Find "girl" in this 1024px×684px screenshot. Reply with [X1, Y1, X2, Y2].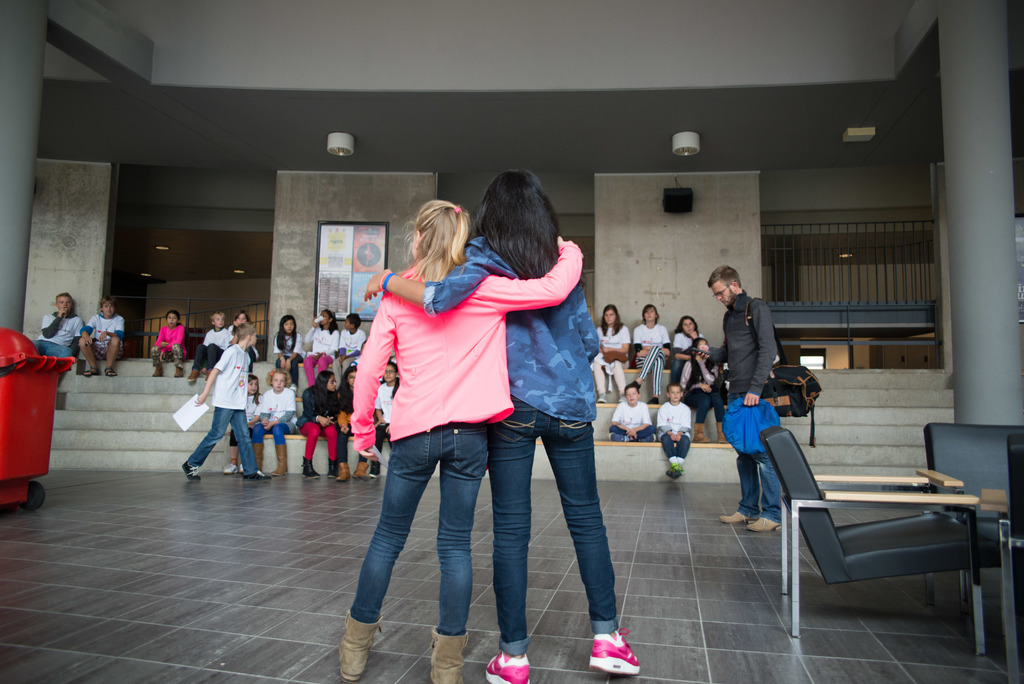
[299, 310, 335, 389].
